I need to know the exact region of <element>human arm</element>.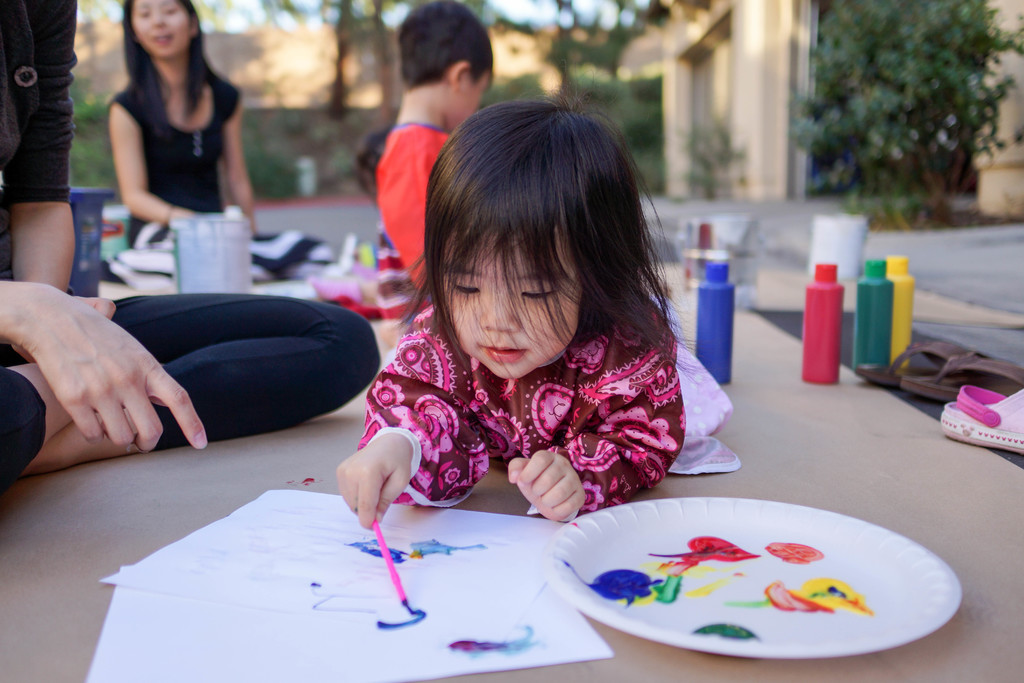
Region: (337, 426, 419, 531).
